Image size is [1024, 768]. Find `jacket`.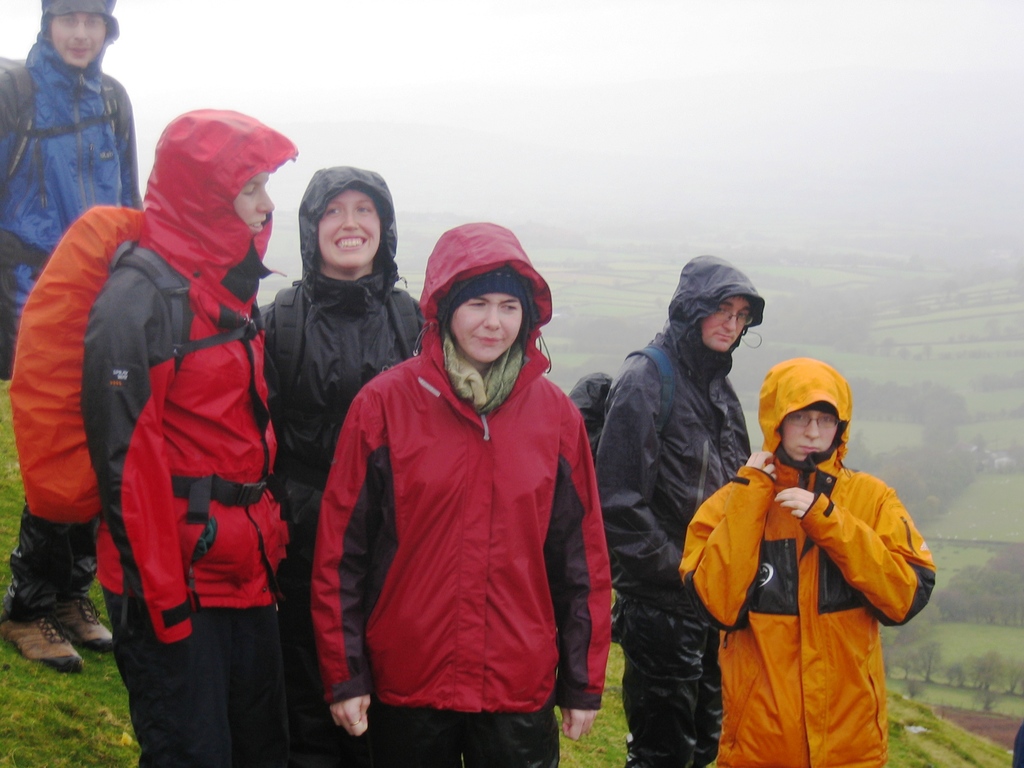
[left=91, top=103, right=294, bottom=646].
